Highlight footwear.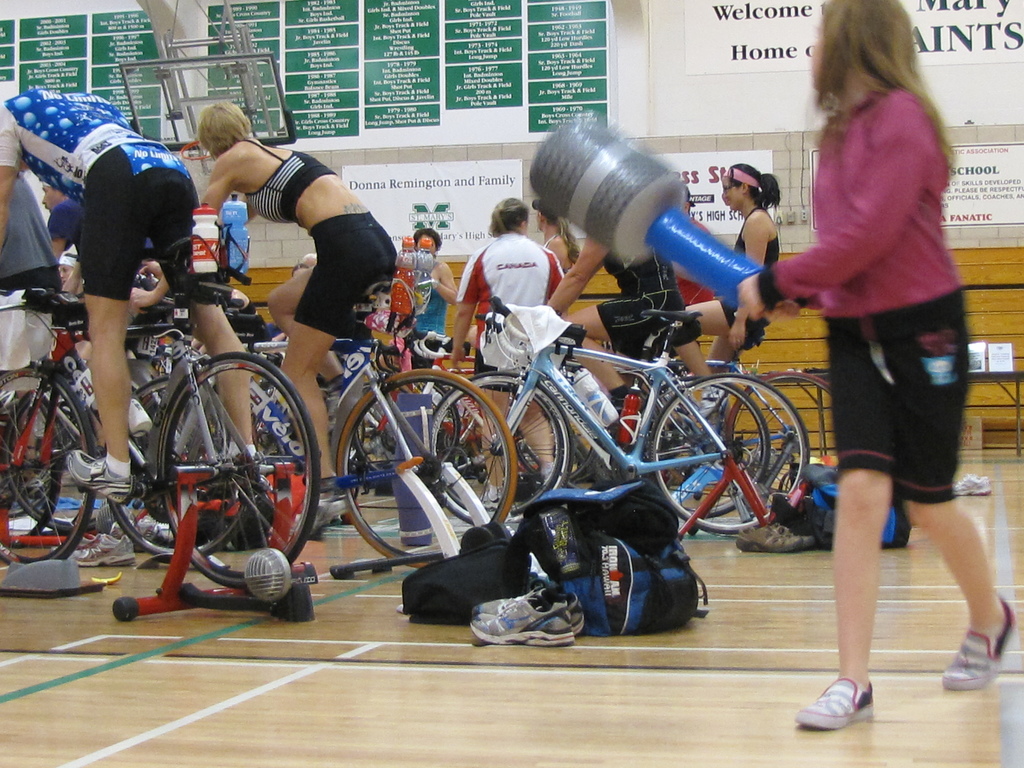
Highlighted region: {"x1": 774, "y1": 521, "x2": 816, "y2": 553}.
